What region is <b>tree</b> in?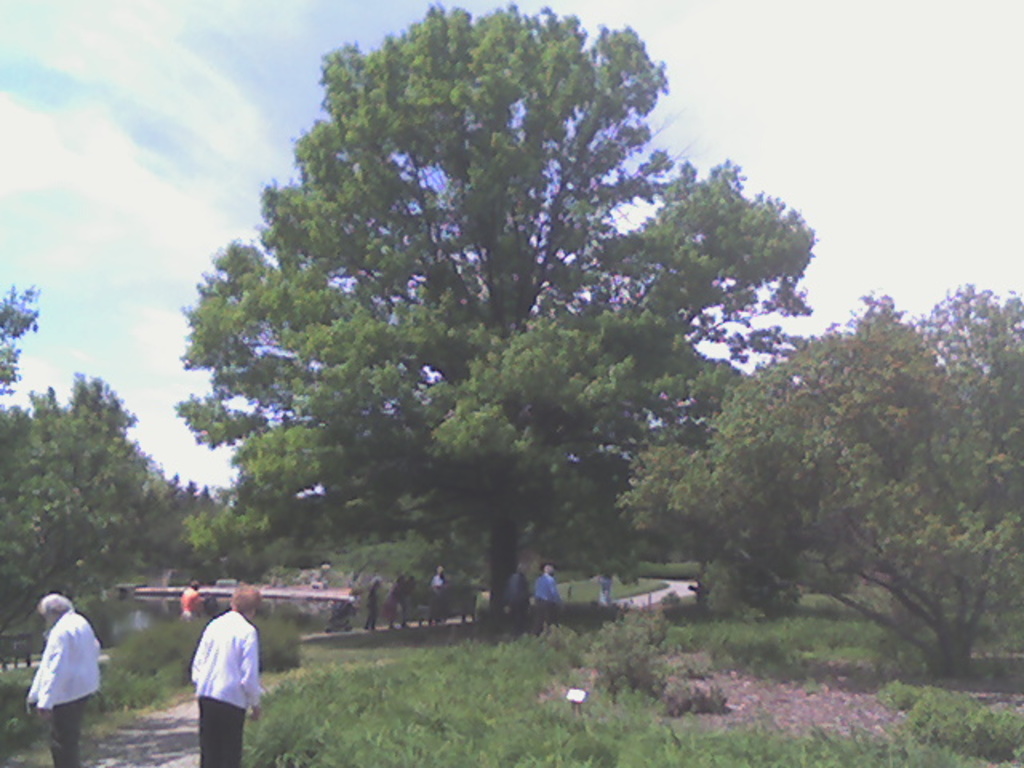
select_region(0, 286, 283, 654).
